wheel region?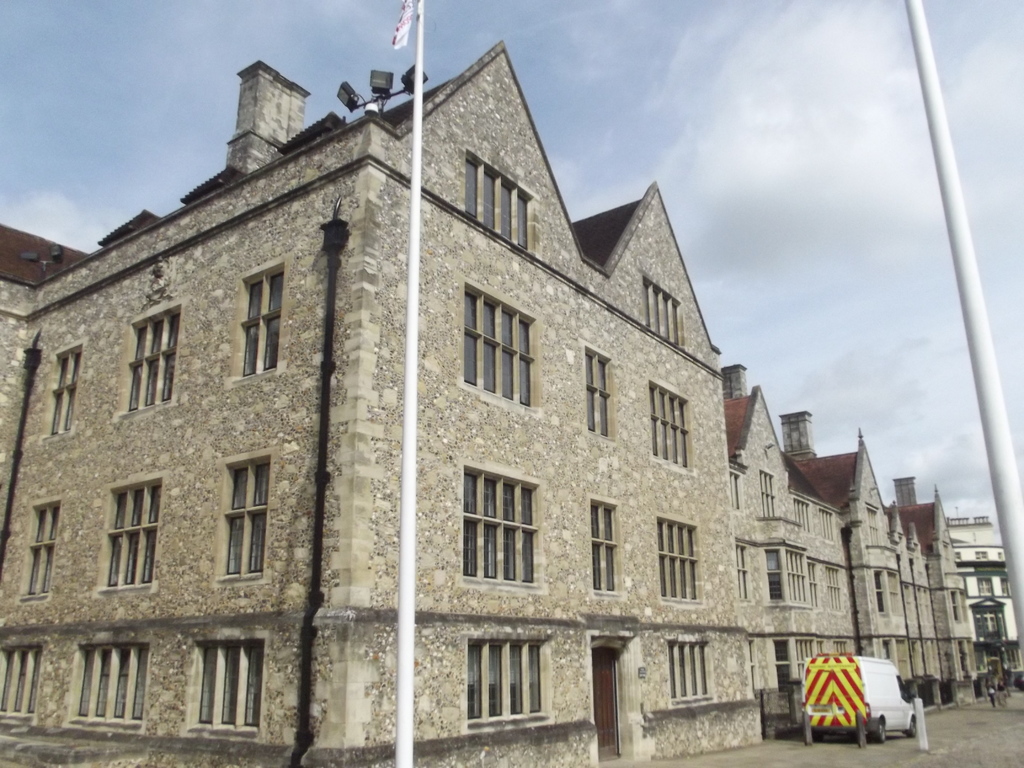
<region>905, 716, 916, 739</region>
